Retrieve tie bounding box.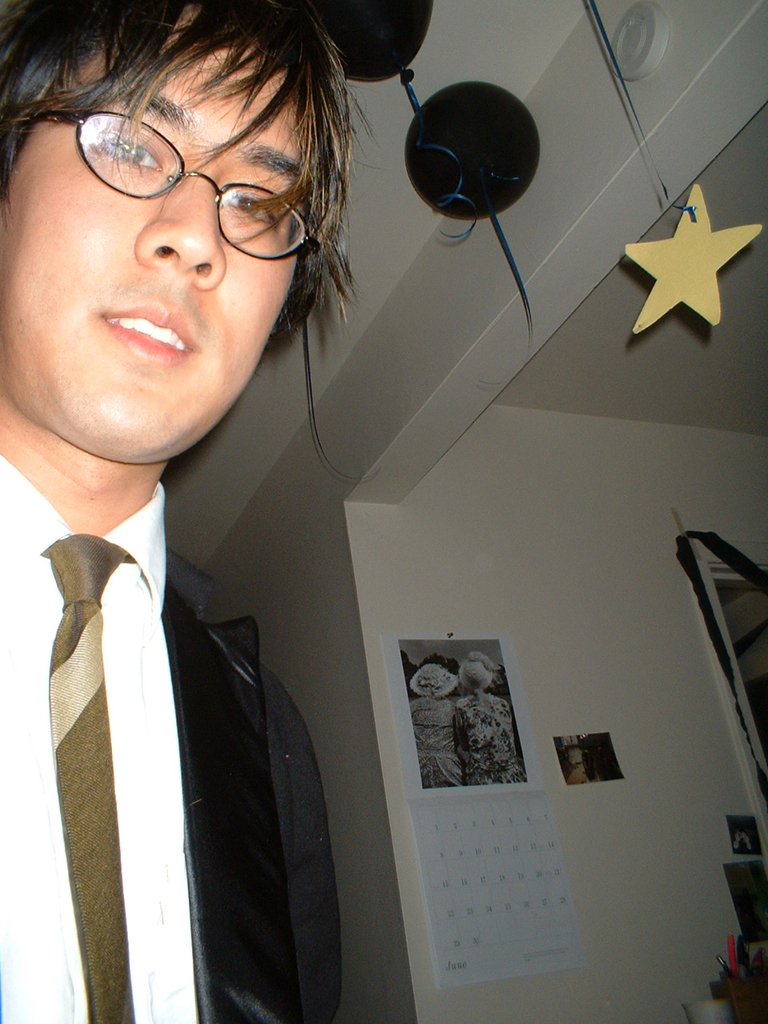
Bounding box: rect(39, 530, 131, 1023).
